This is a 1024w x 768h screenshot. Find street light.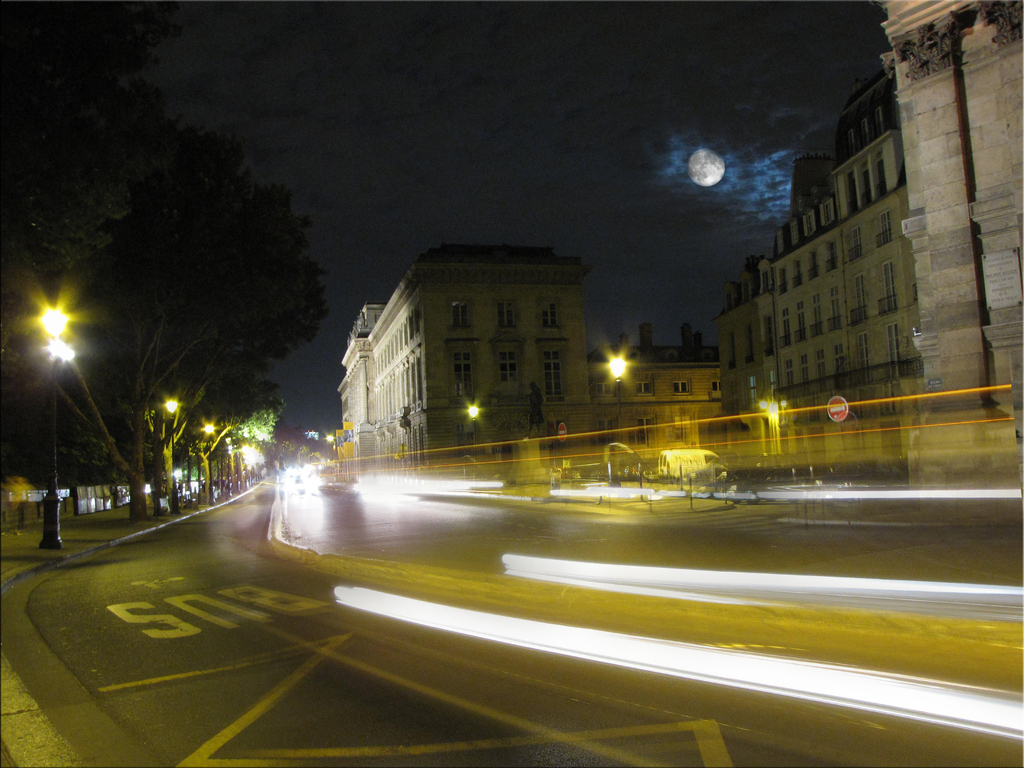
Bounding box: select_region(161, 394, 181, 516).
